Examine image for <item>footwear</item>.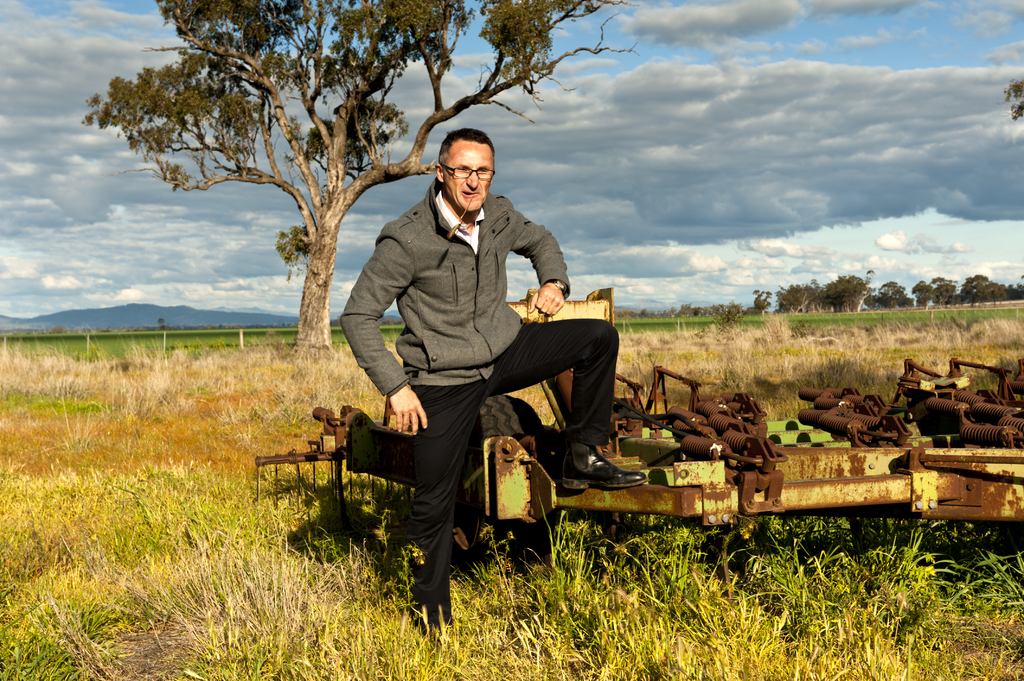
Examination result: detection(564, 442, 647, 488).
